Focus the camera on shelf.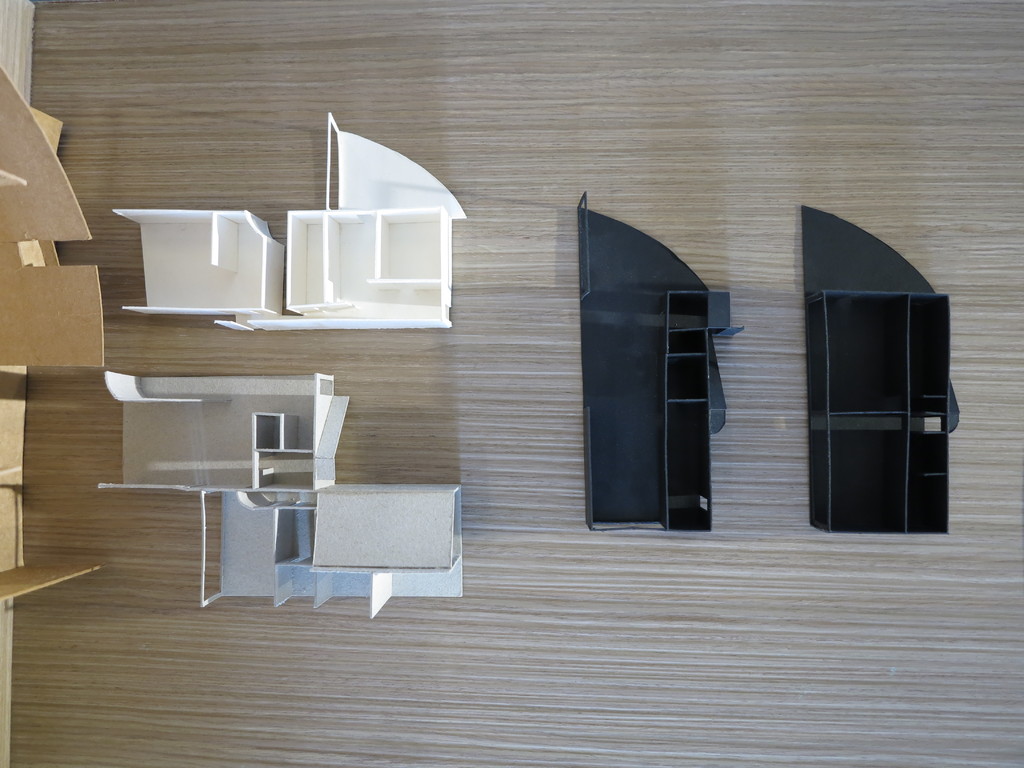
Focus region: <bbox>267, 102, 460, 336</bbox>.
